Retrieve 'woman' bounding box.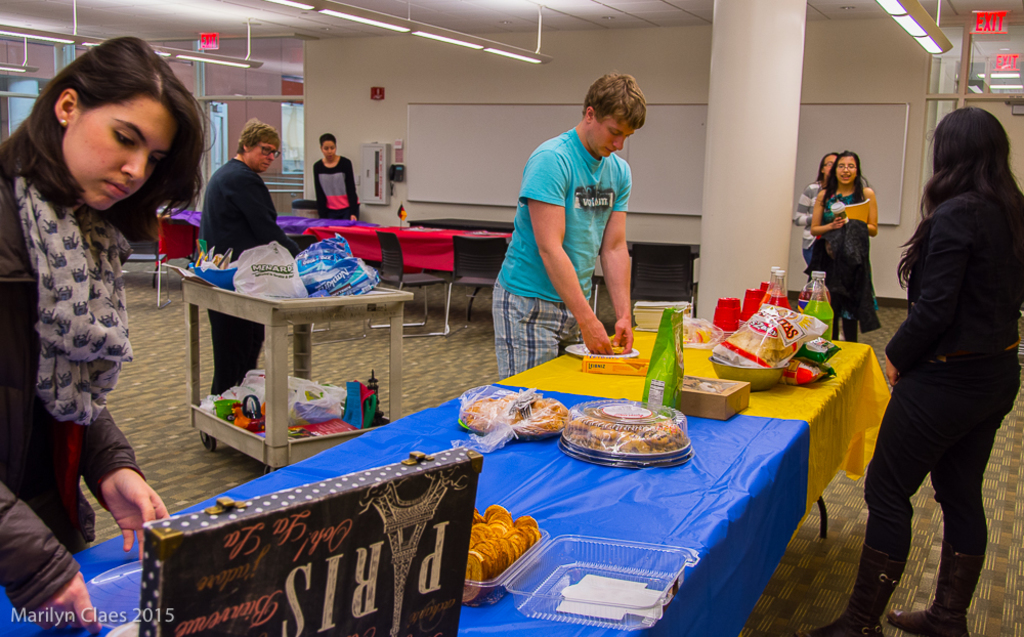
Bounding box: [792, 156, 858, 327].
